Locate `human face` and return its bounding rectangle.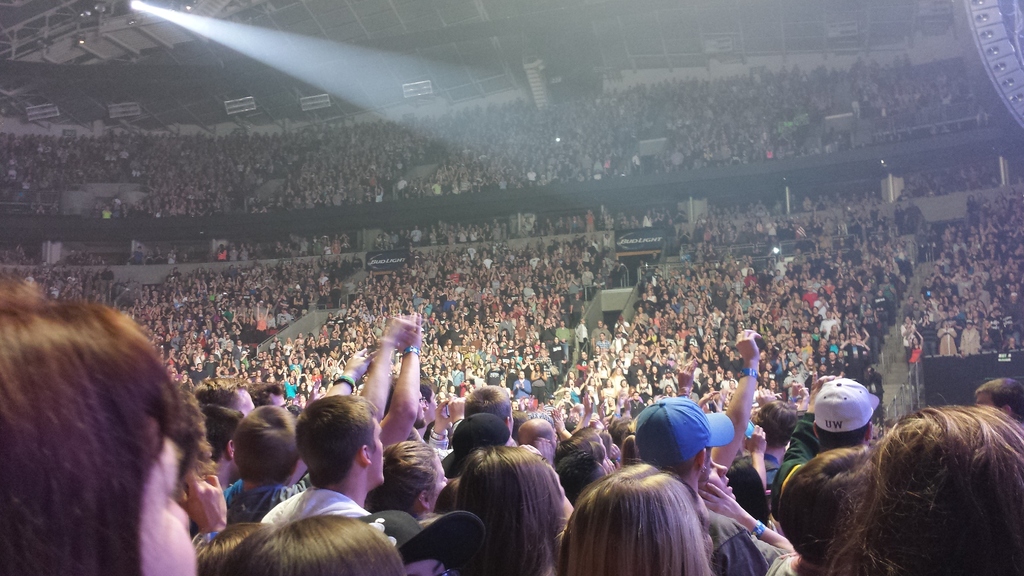
0 310 196 574.
